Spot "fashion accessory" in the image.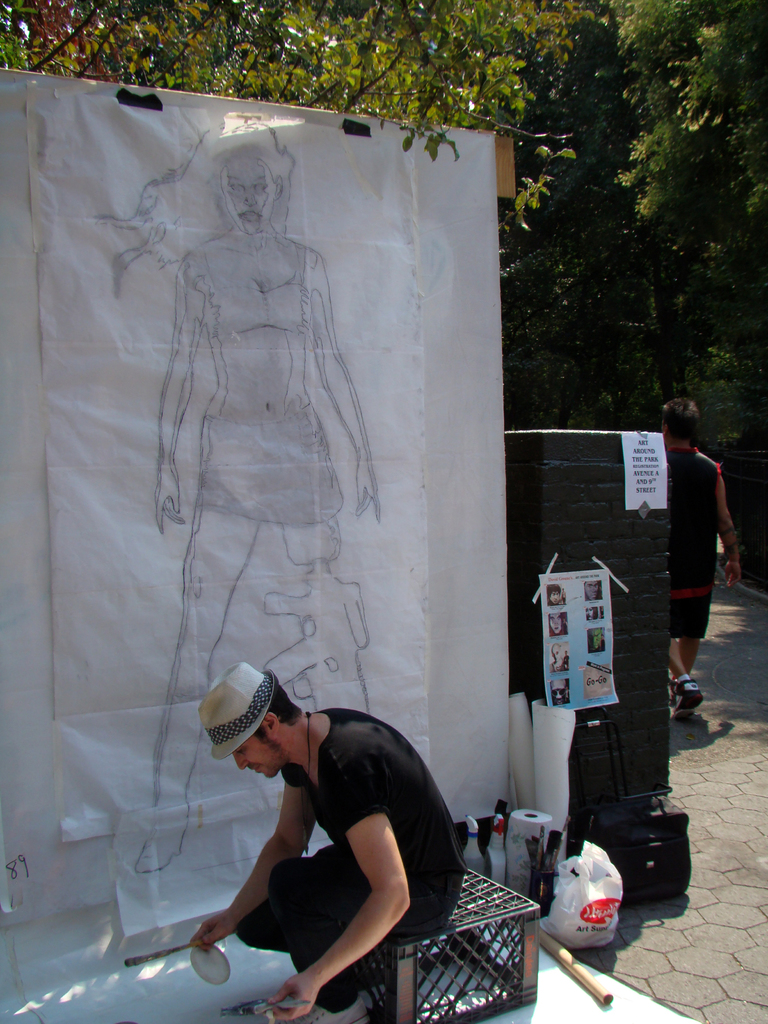
"fashion accessory" found at 292:994:369:1023.
